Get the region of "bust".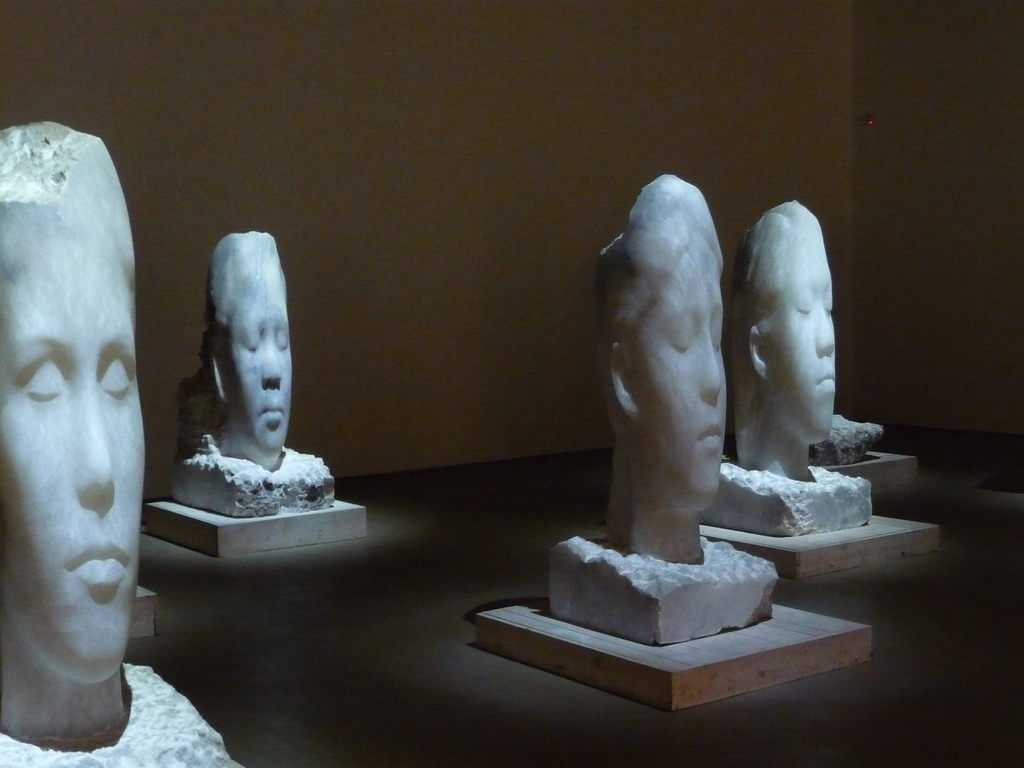
(701,202,876,538).
